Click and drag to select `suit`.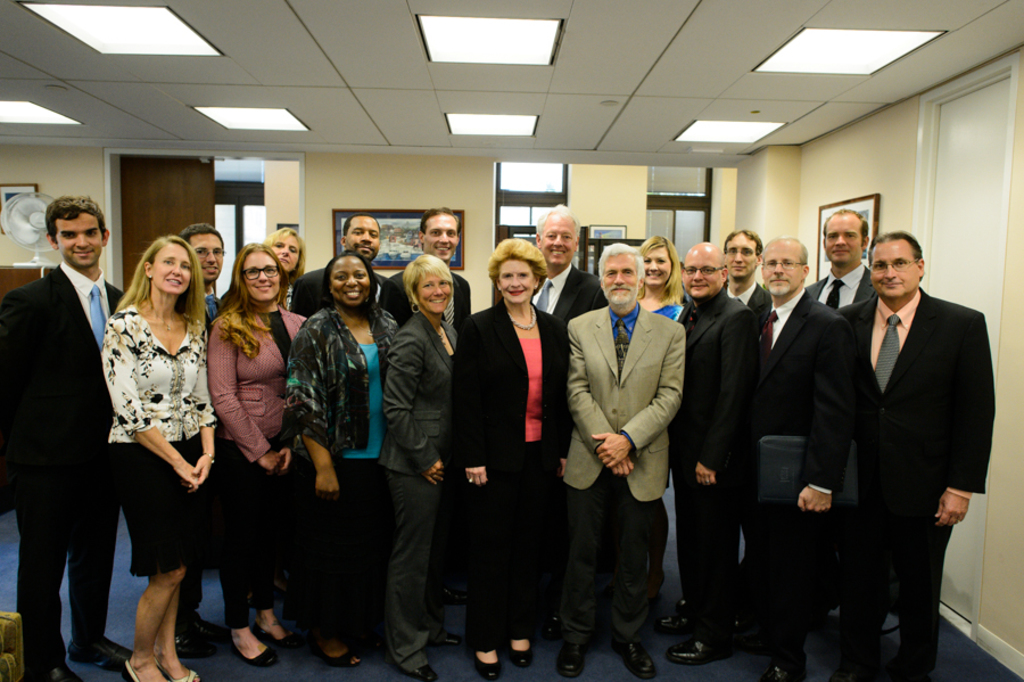
Selection: (x1=386, y1=270, x2=471, y2=318).
